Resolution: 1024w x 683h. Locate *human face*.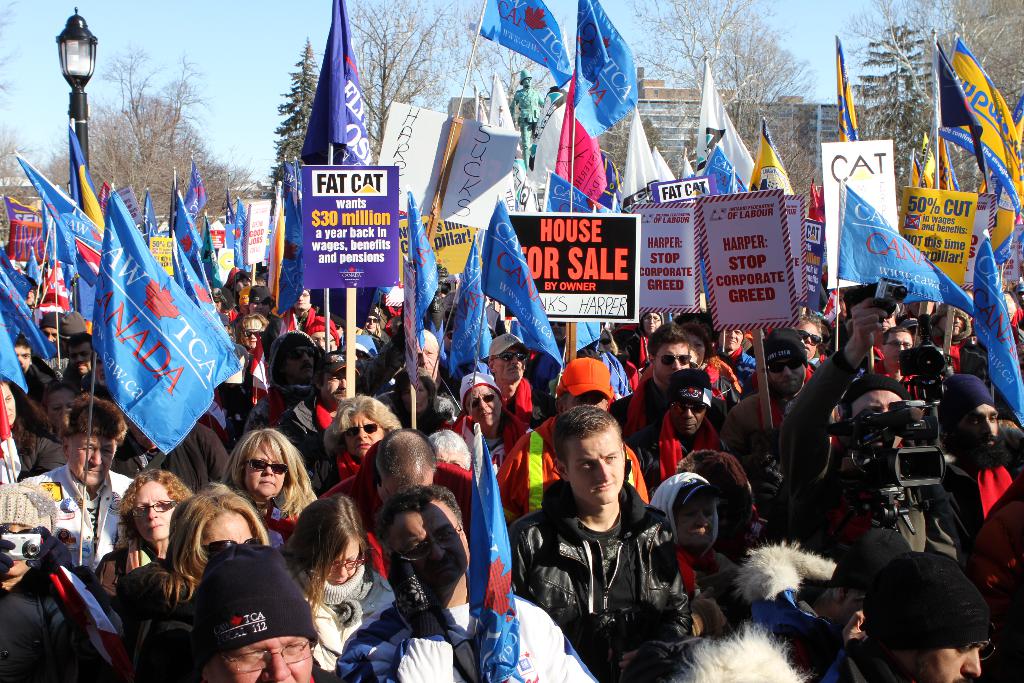
[717, 329, 743, 349].
